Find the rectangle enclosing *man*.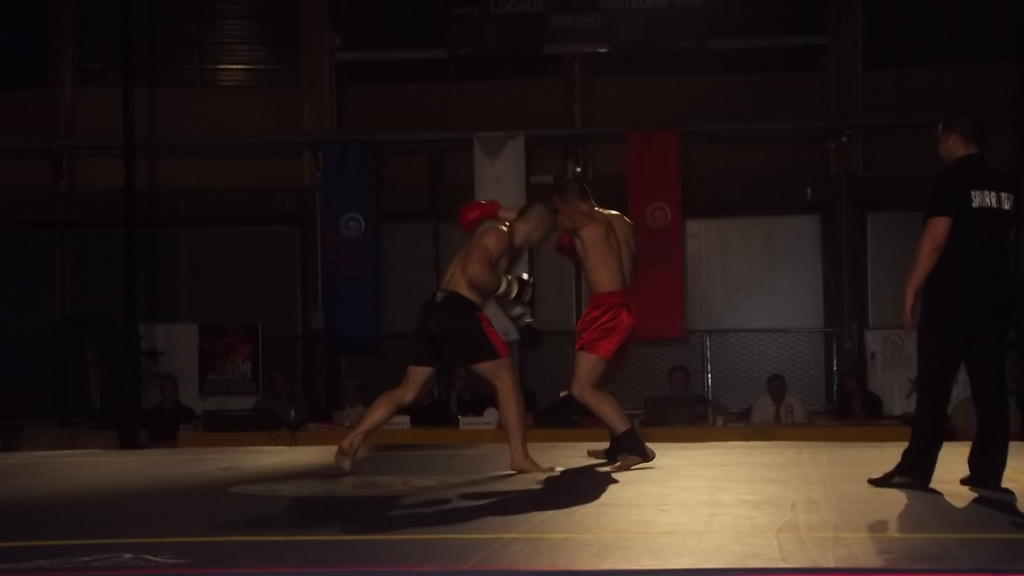
(868, 107, 1023, 487).
